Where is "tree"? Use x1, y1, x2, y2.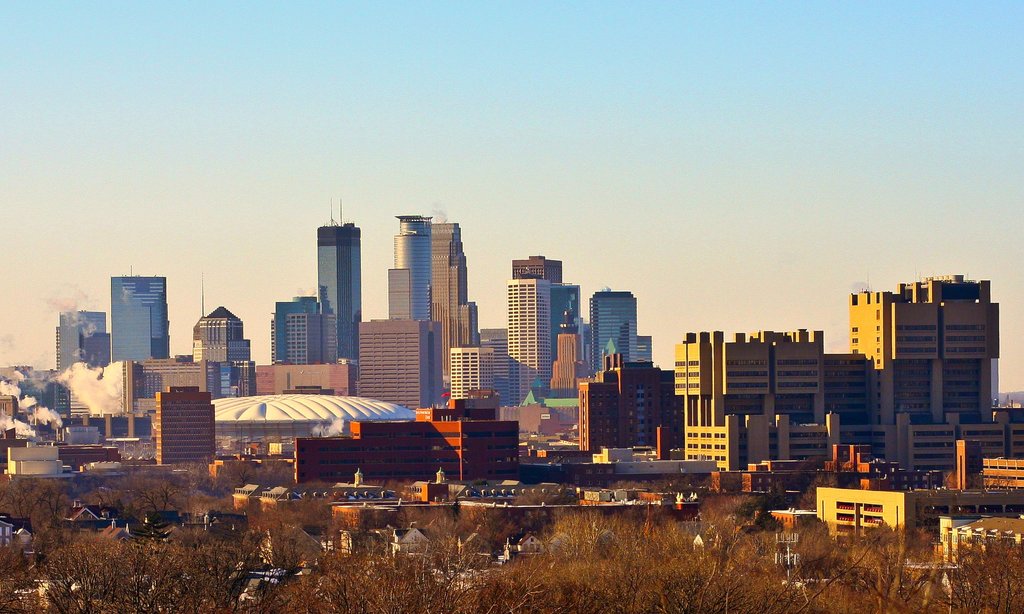
294, 533, 473, 613.
